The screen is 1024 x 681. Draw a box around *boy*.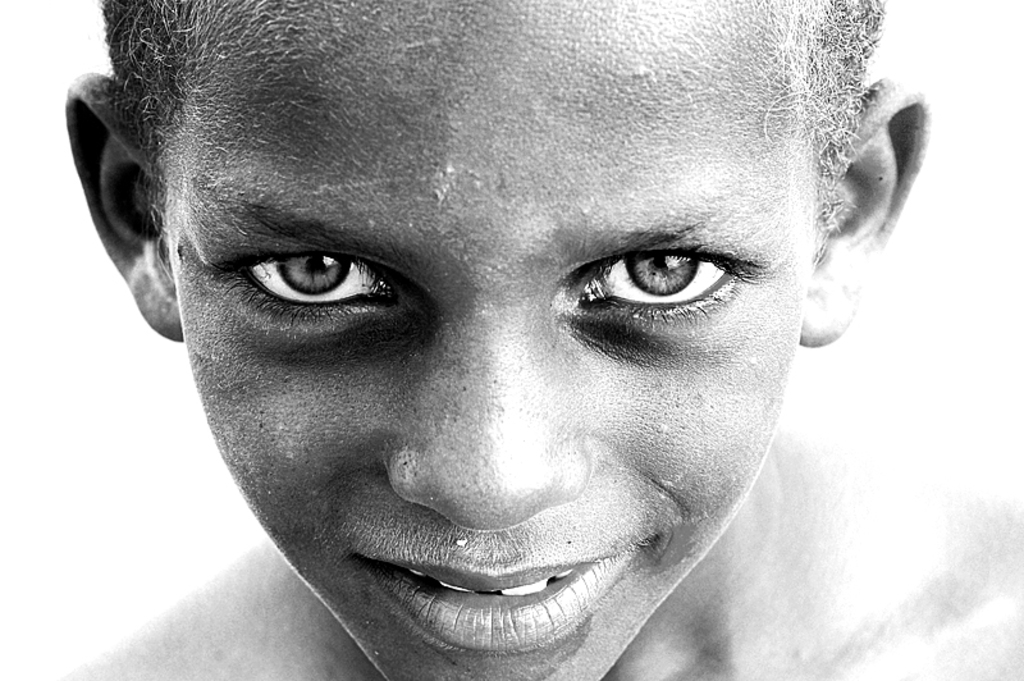
(x1=59, y1=0, x2=1023, y2=680).
